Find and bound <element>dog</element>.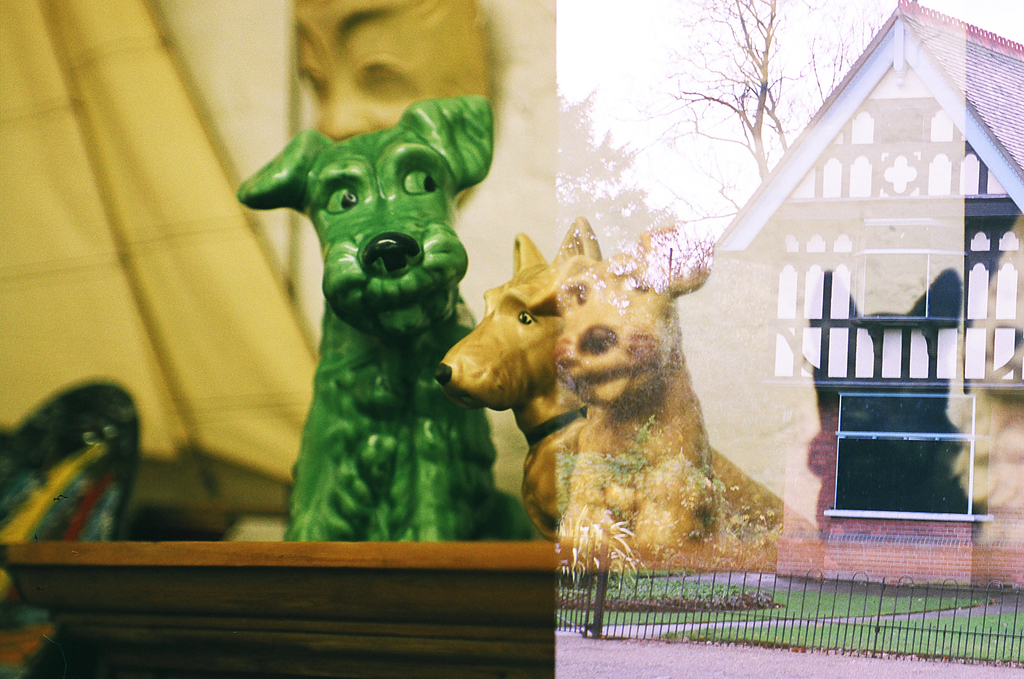
Bound: crop(435, 219, 824, 572).
